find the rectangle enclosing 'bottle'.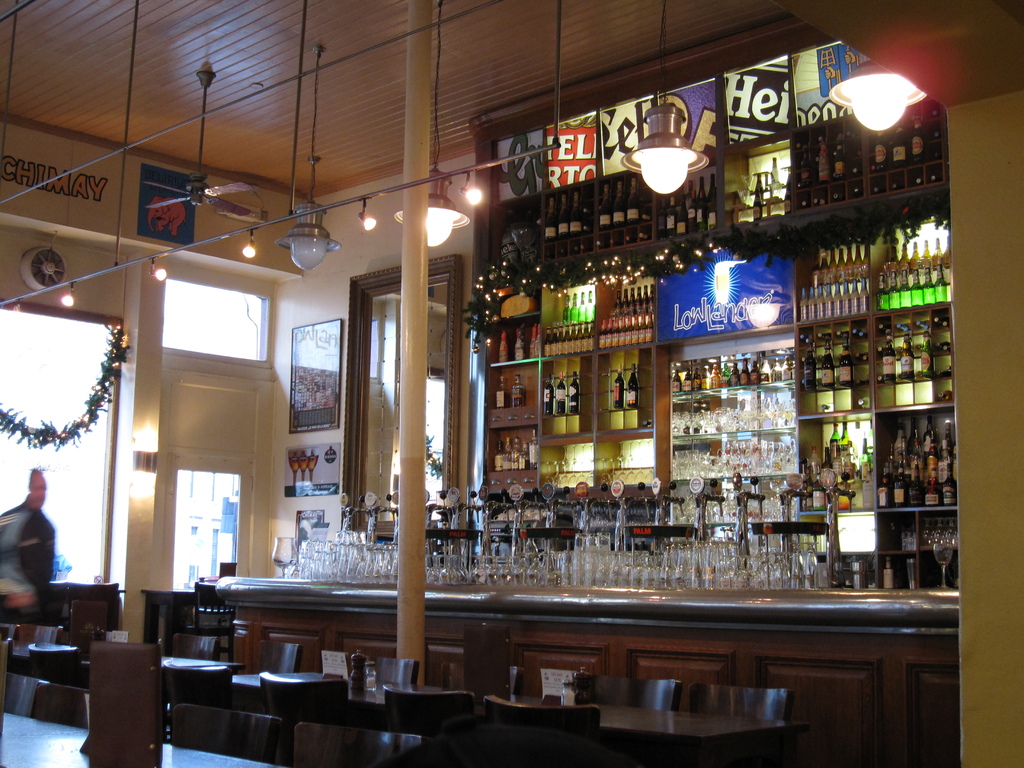
locate(919, 331, 933, 378).
